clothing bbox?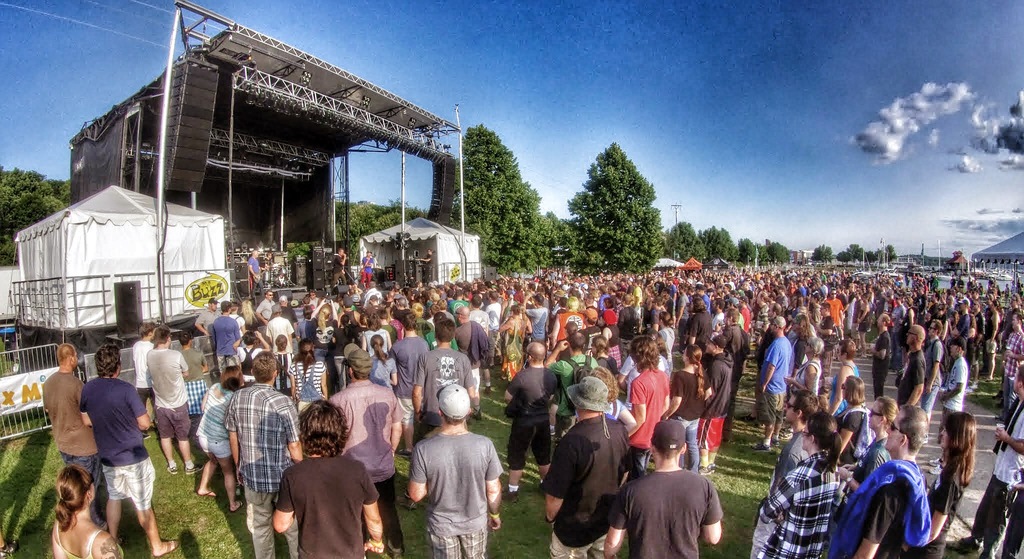
bbox=[136, 342, 157, 391]
